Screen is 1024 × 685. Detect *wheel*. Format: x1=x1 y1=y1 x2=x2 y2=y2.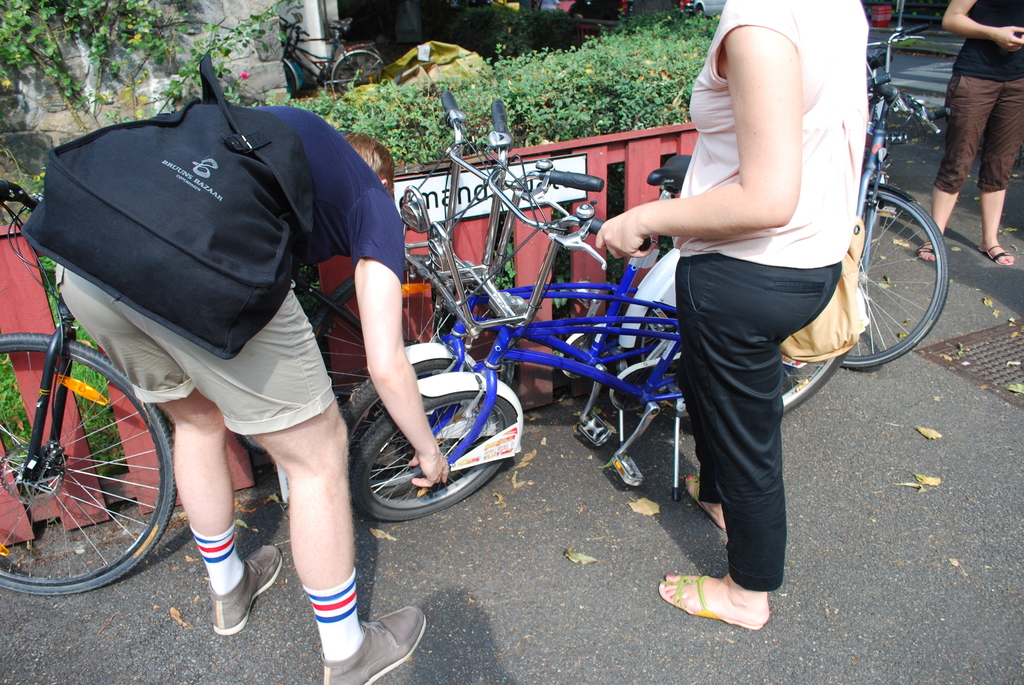
x1=352 y1=400 x2=521 y2=522.
